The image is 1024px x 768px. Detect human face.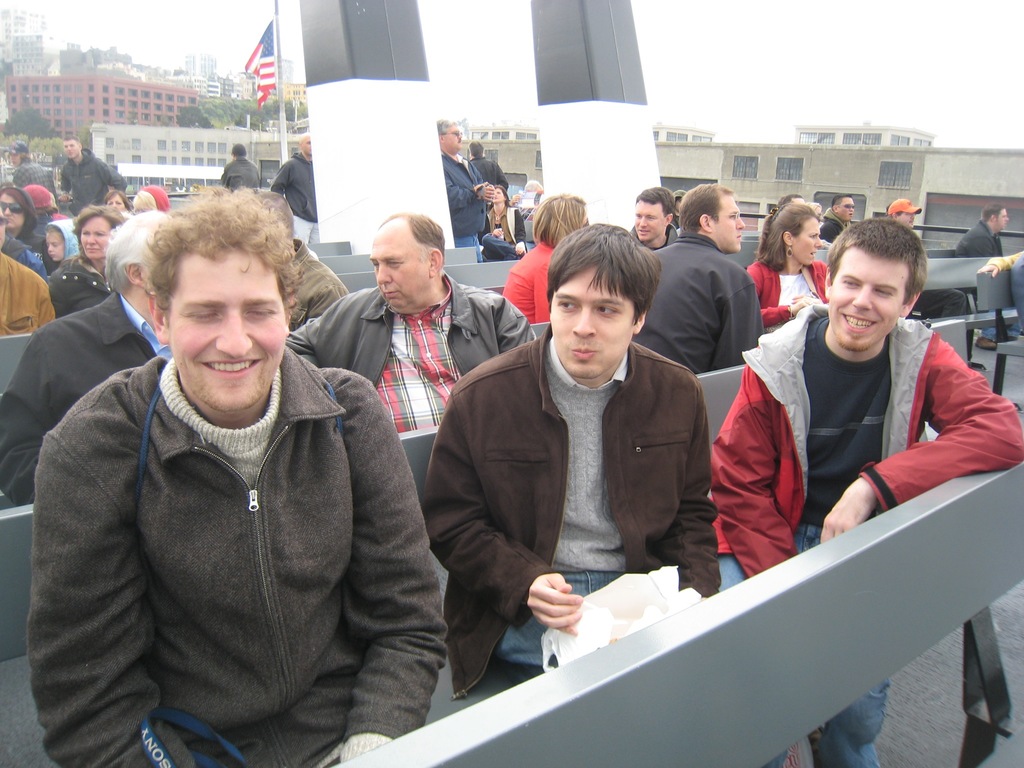
Detection: detection(838, 197, 851, 221).
